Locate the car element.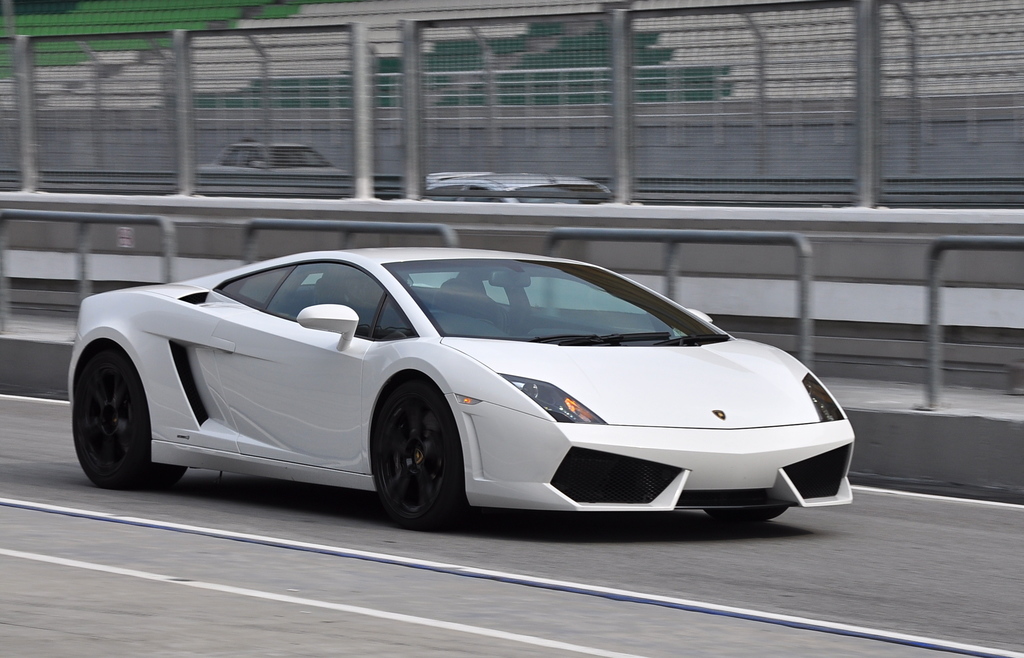
Element bbox: locate(192, 136, 344, 177).
